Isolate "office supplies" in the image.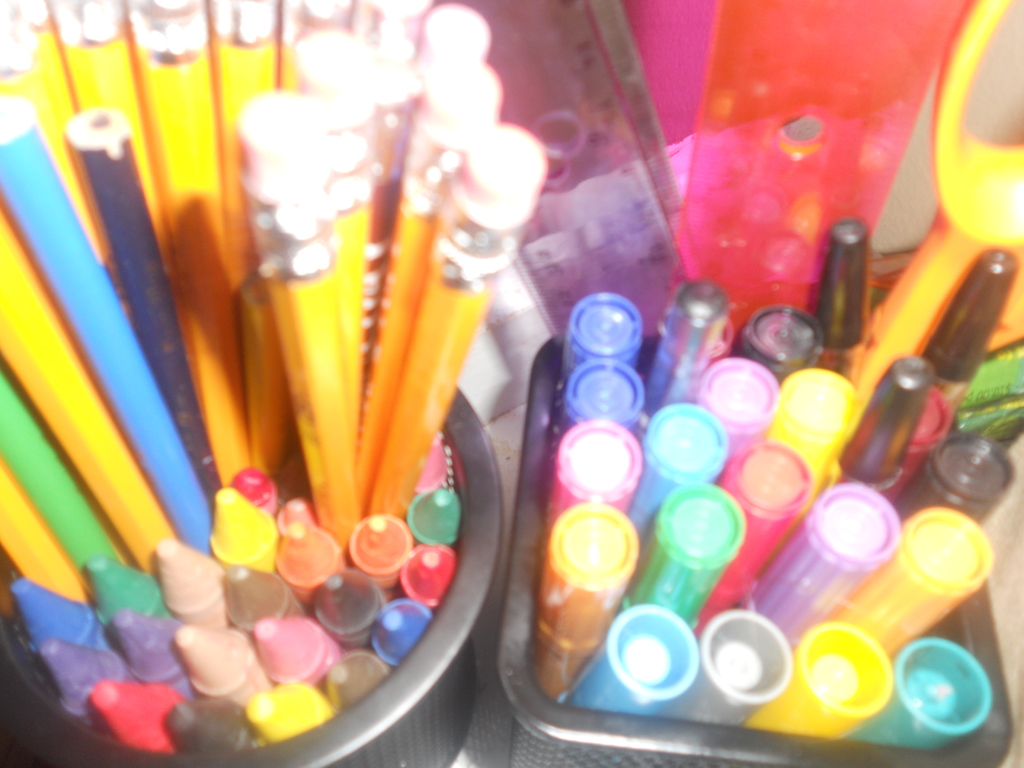
Isolated region: x1=275, y1=498, x2=346, y2=596.
